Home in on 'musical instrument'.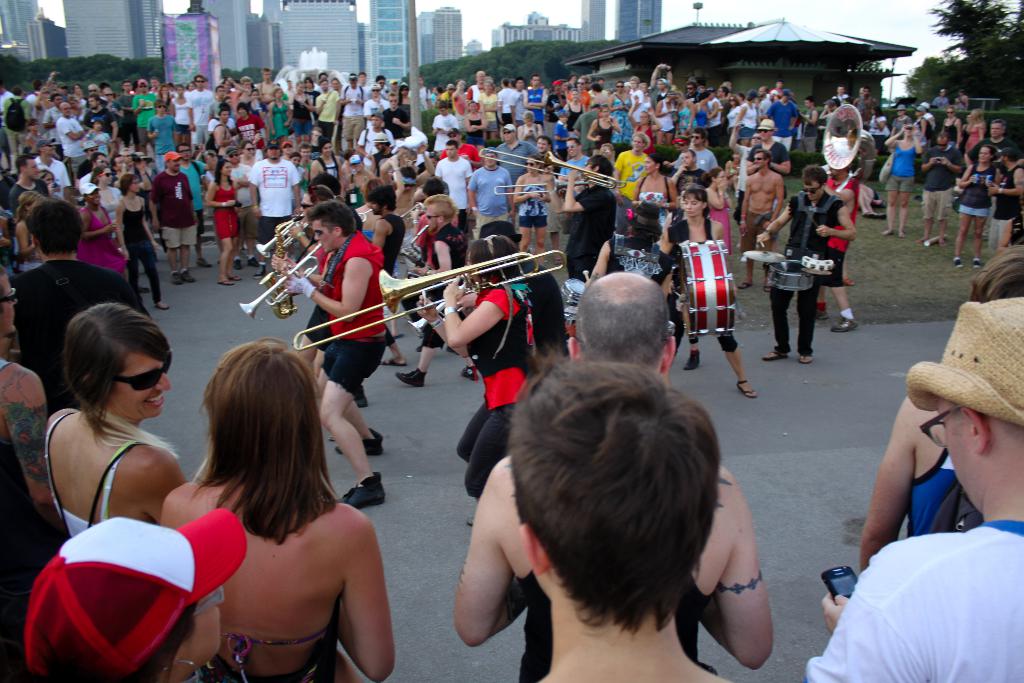
Homed in at bbox=(238, 236, 328, 329).
